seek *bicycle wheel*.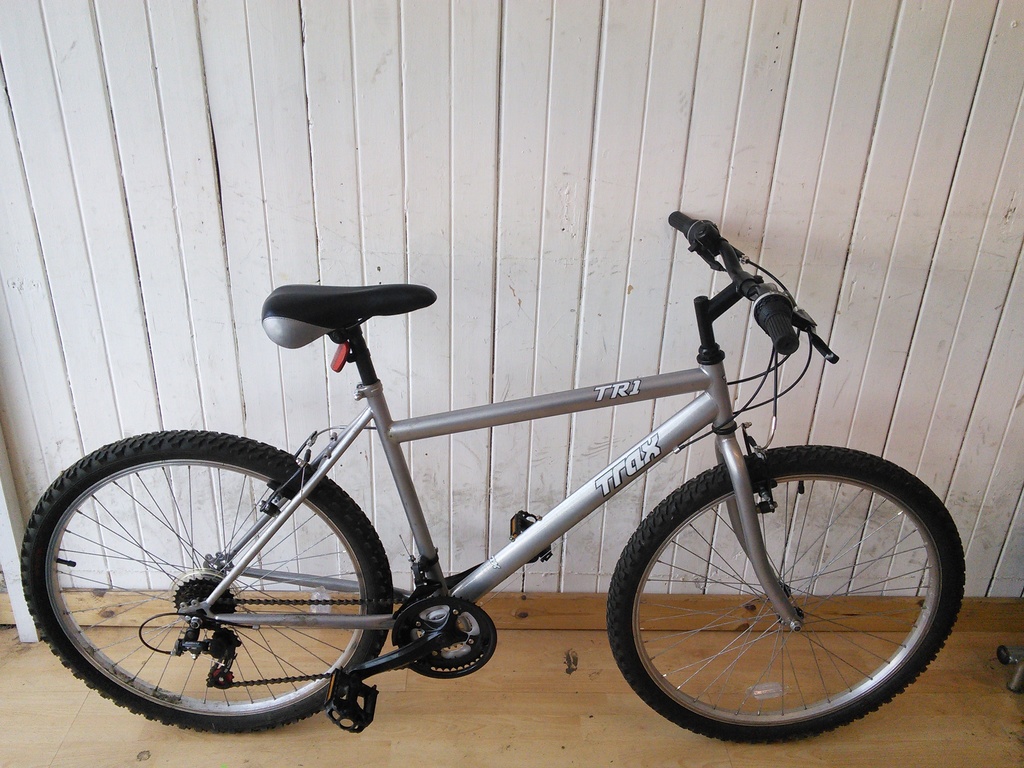
22,449,424,742.
